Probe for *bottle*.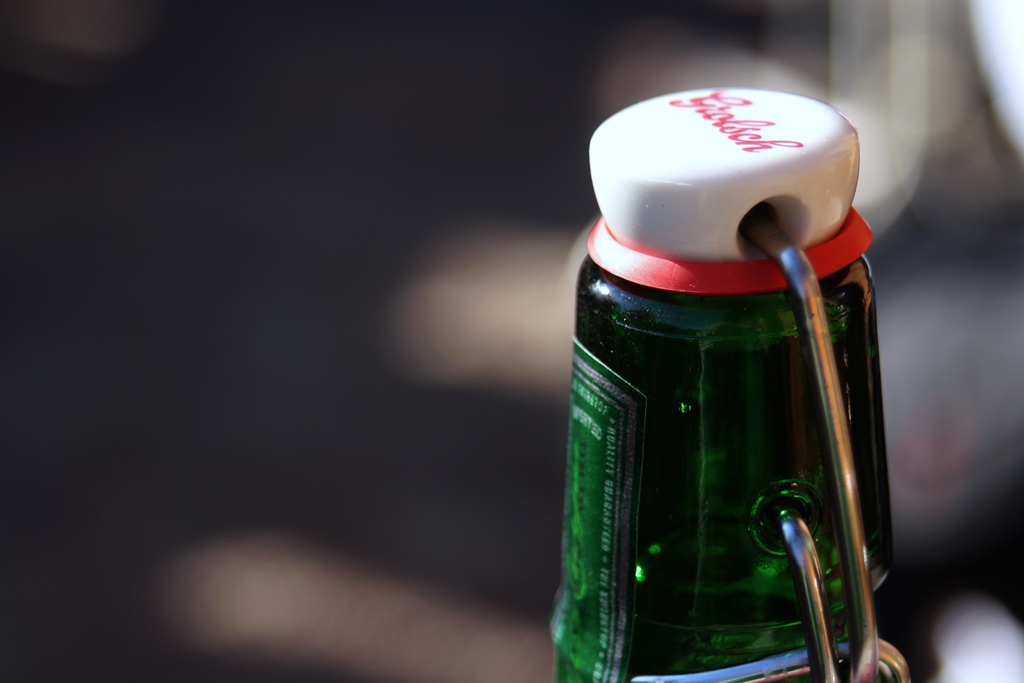
Probe result: 544 80 924 682.
